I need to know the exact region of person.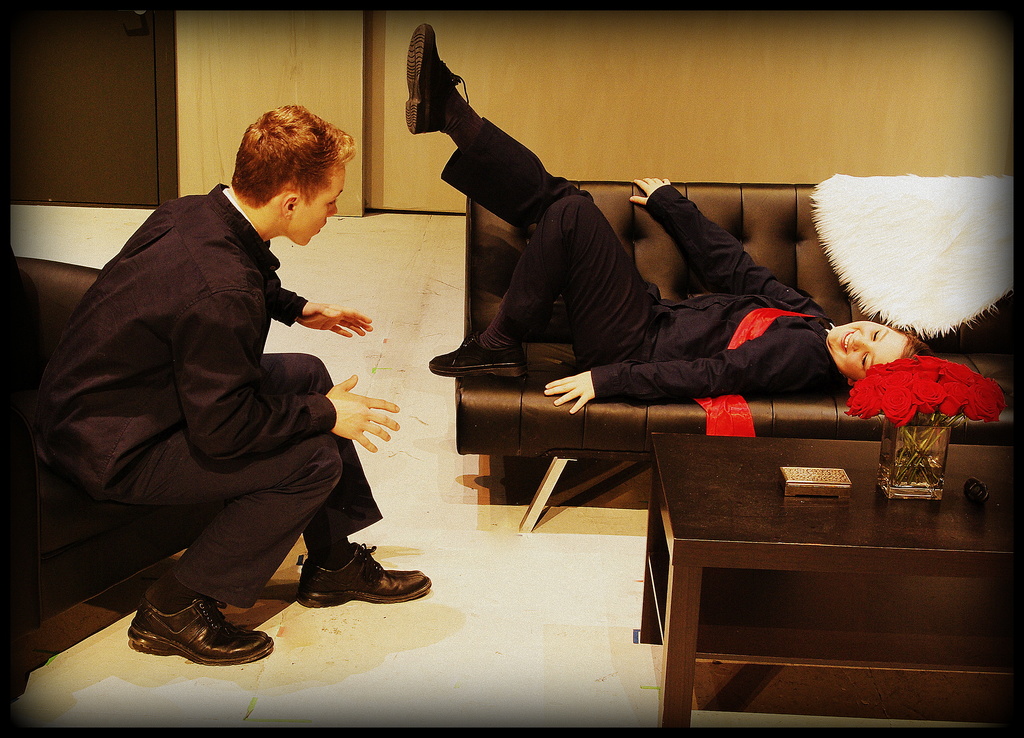
Region: <bbox>51, 98, 403, 675</bbox>.
